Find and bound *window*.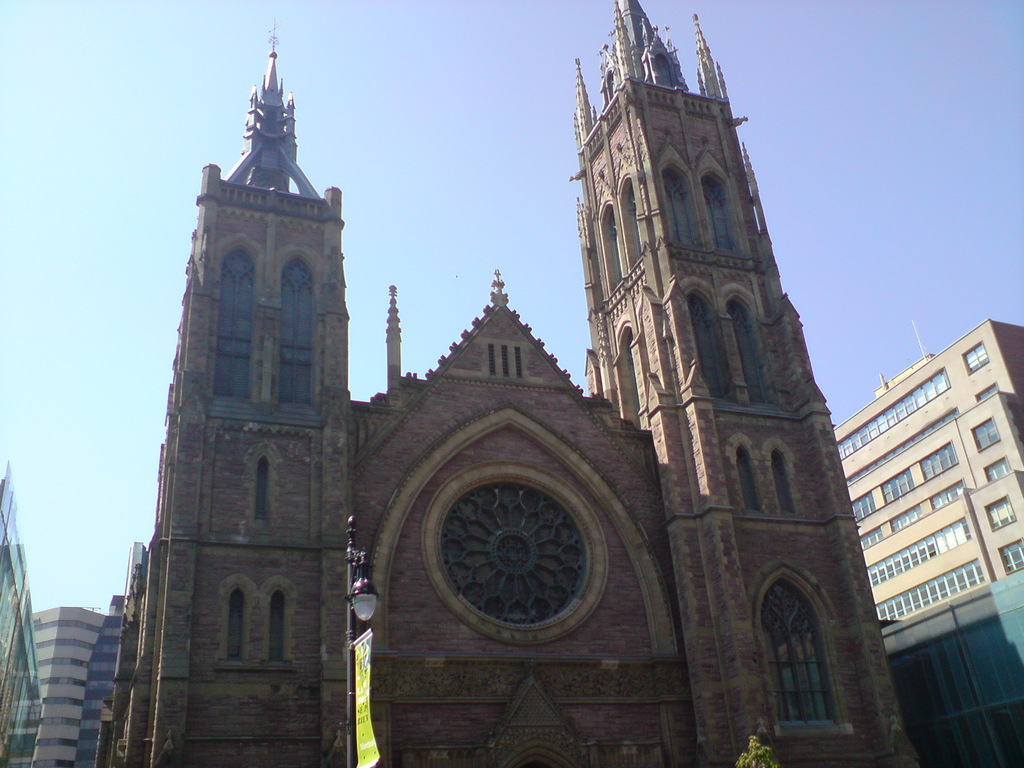
Bound: <box>417,465,604,639</box>.
